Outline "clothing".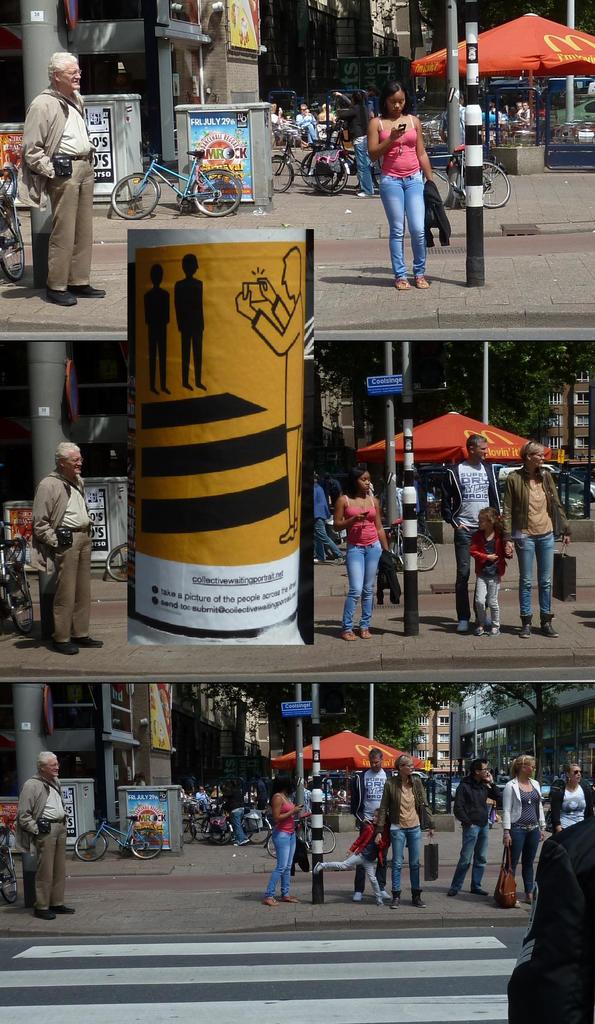
Outline: box(253, 781, 267, 810).
